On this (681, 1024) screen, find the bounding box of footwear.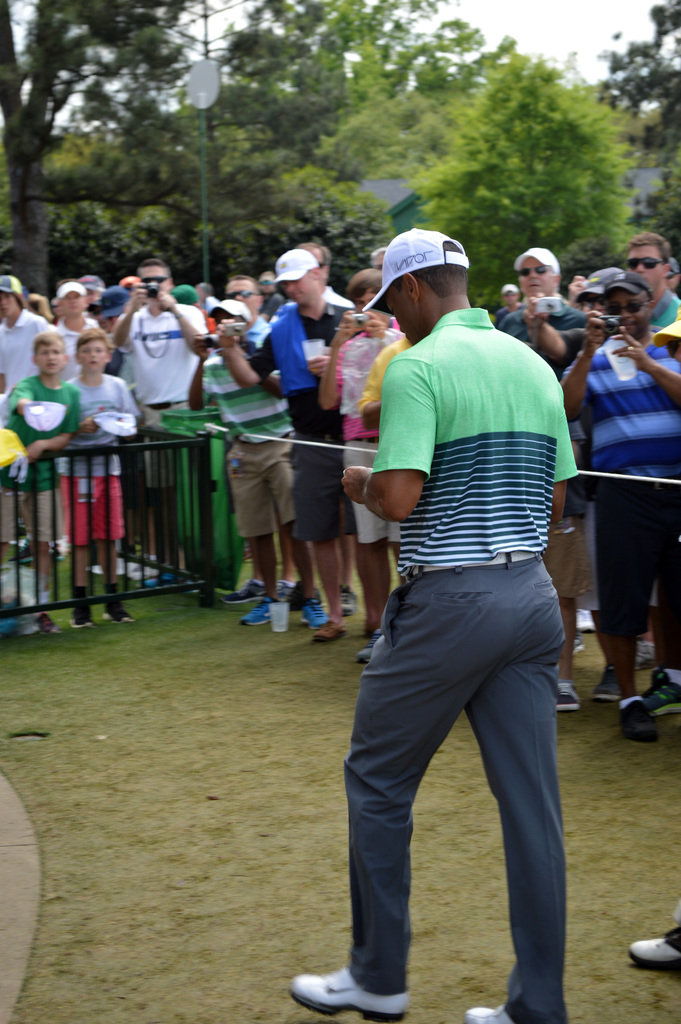
Bounding box: x1=631 y1=641 x2=659 y2=673.
